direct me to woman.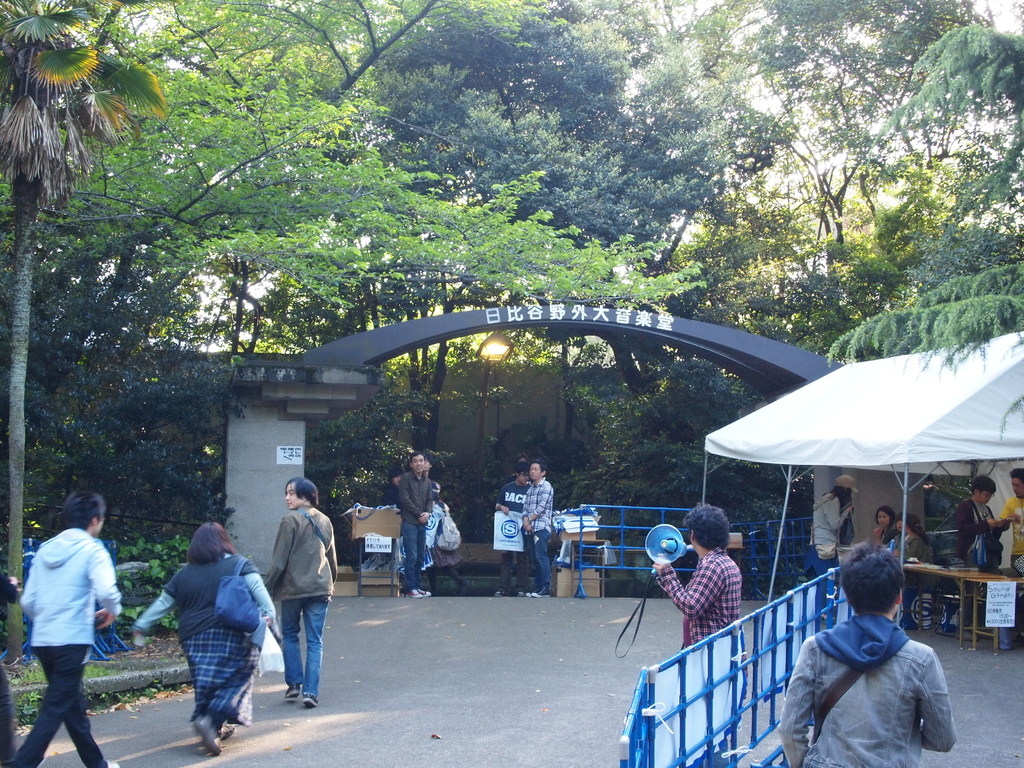
Direction: x1=870, y1=505, x2=893, y2=553.
